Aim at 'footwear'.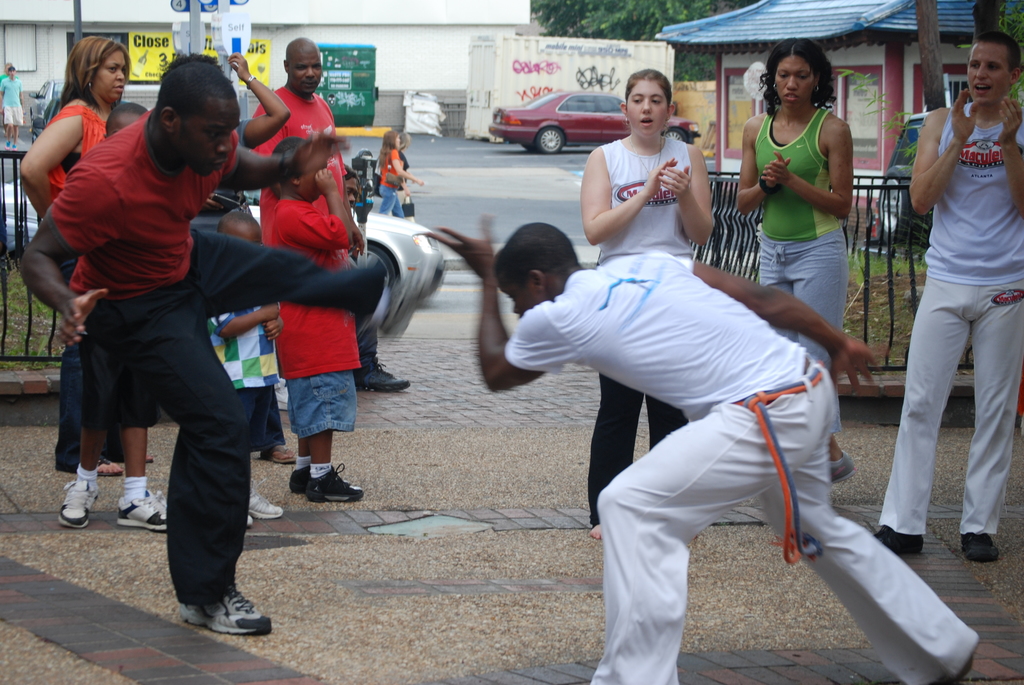
Aimed at 243,492,286,526.
